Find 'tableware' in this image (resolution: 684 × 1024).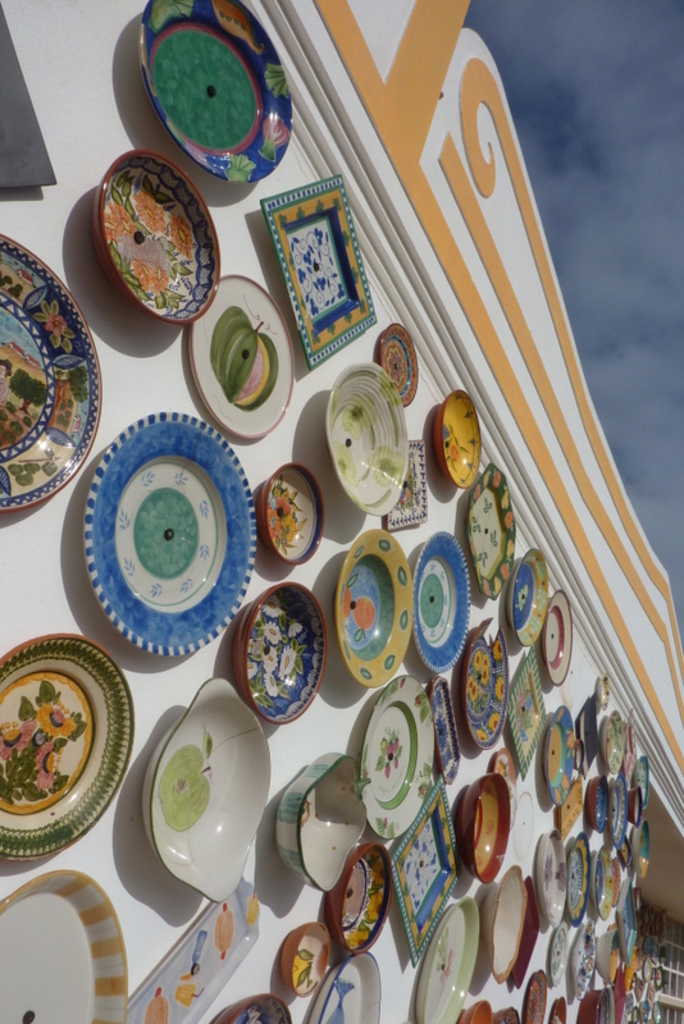
(left=462, top=623, right=516, bottom=755).
